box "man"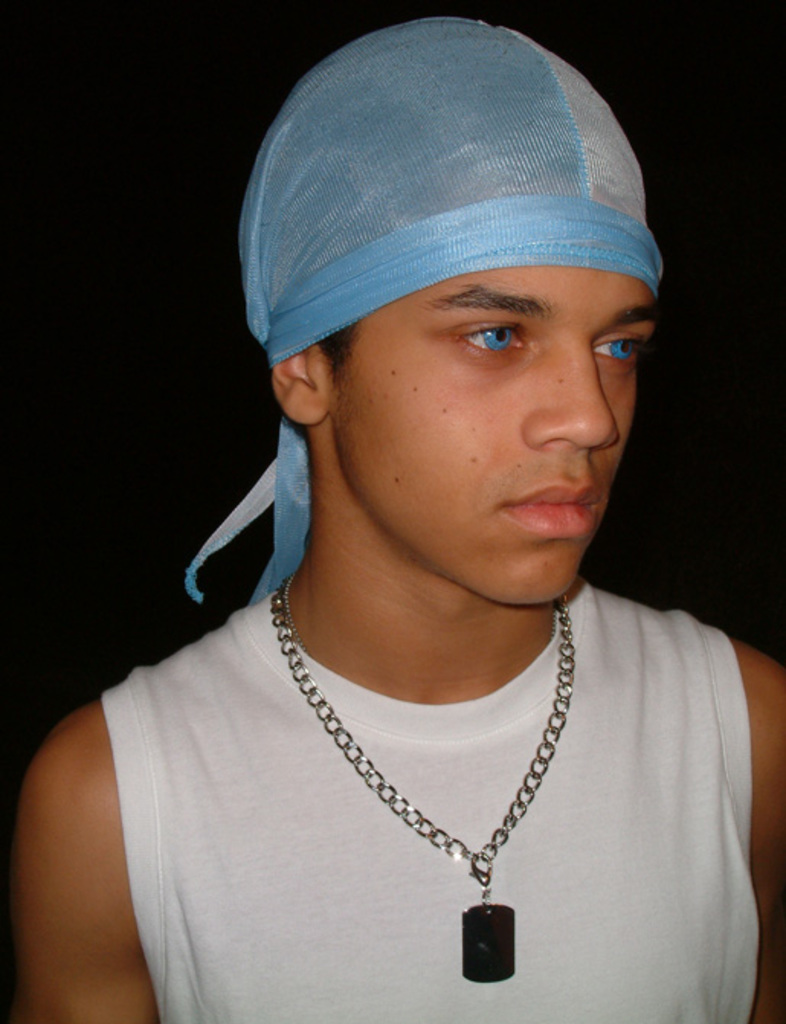
{"left": 5, "top": 12, "right": 784, "bottom": 1022}
